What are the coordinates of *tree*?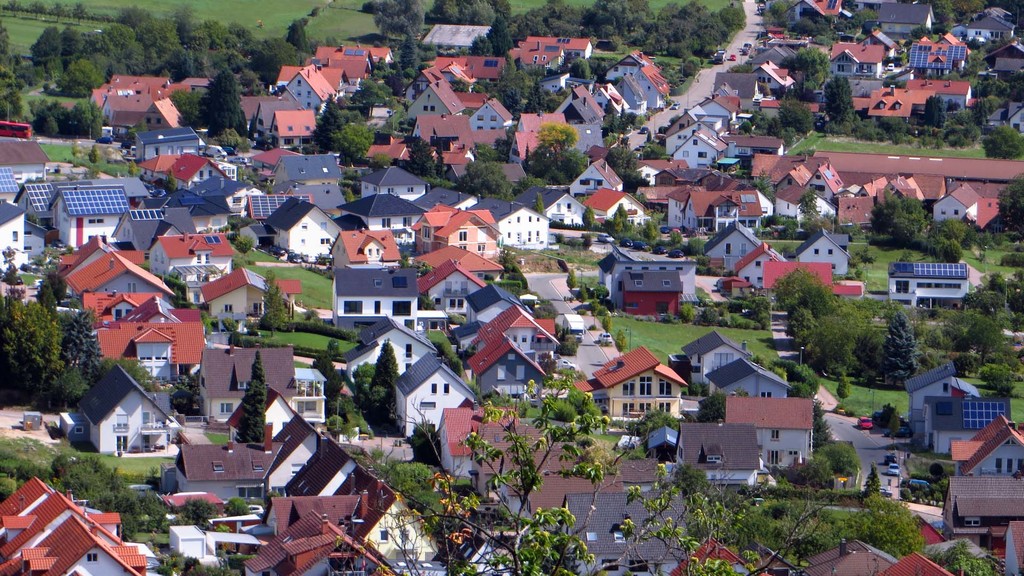
x1=170, y1=64, x2=253, y2=135.
